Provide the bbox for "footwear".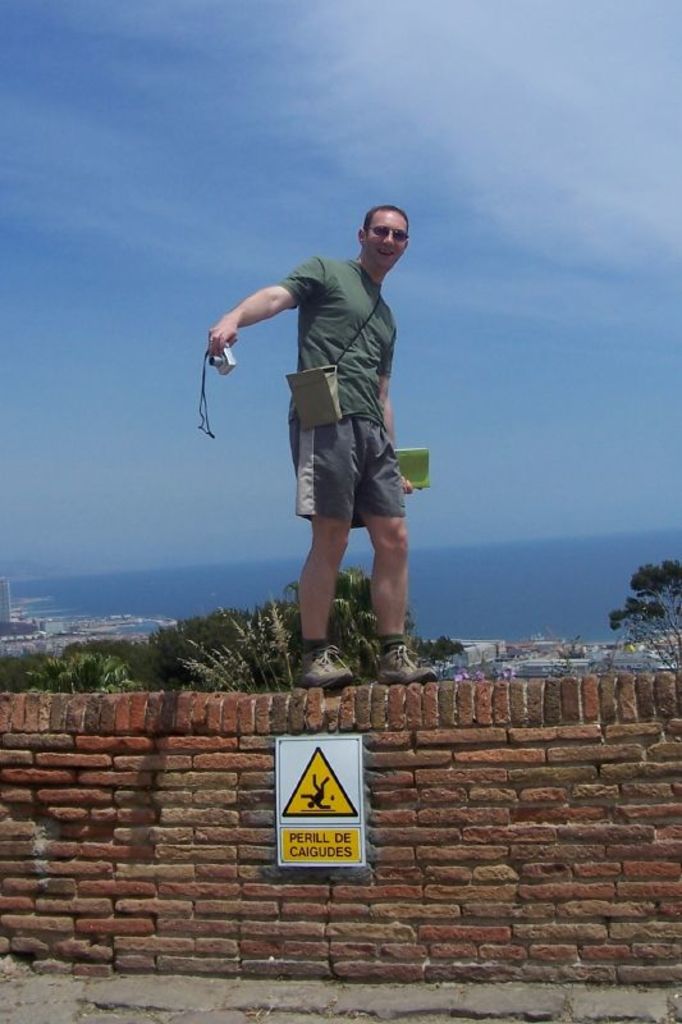
select_region(379, 646, 438, 690).
